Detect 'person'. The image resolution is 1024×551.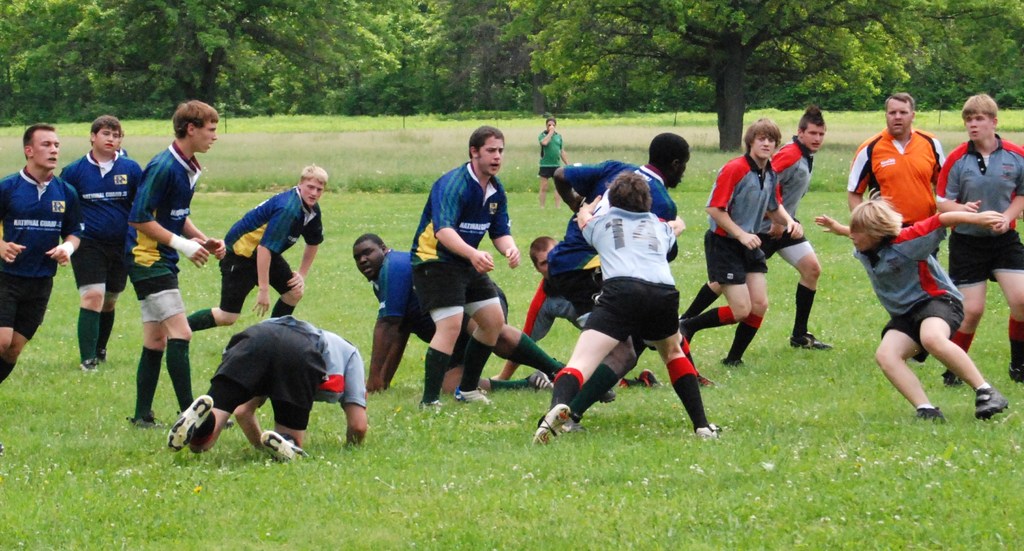
left=676, top=113, right=803, bottom=370.
